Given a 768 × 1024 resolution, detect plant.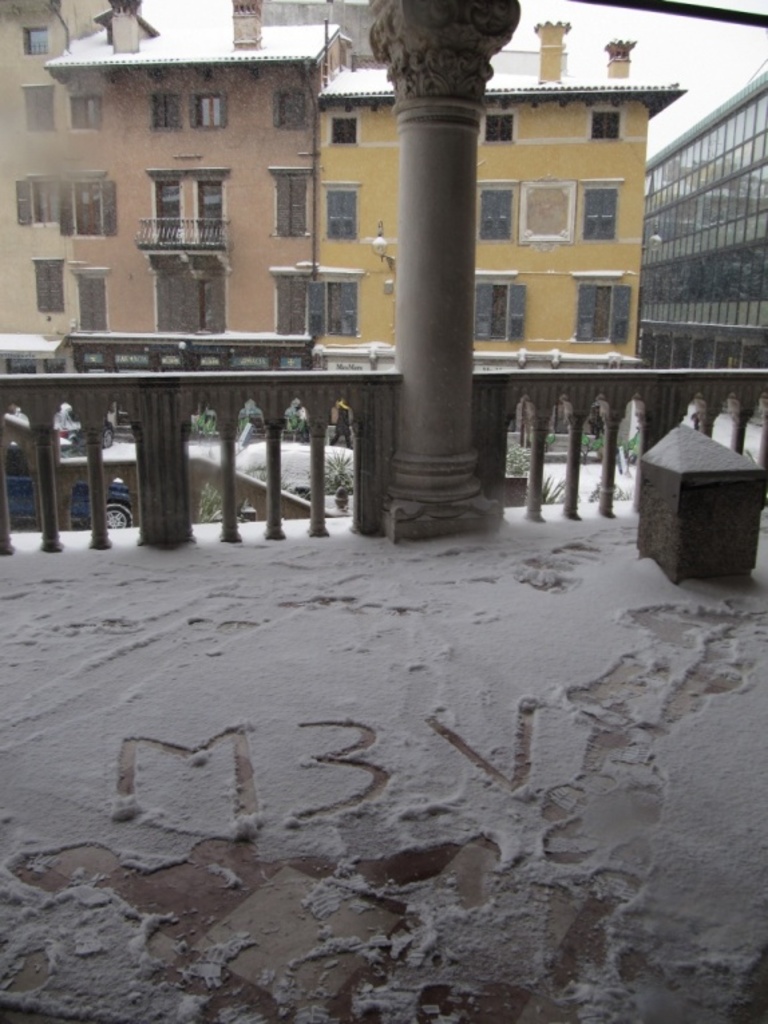
box=[581, 434, 644, 448].
